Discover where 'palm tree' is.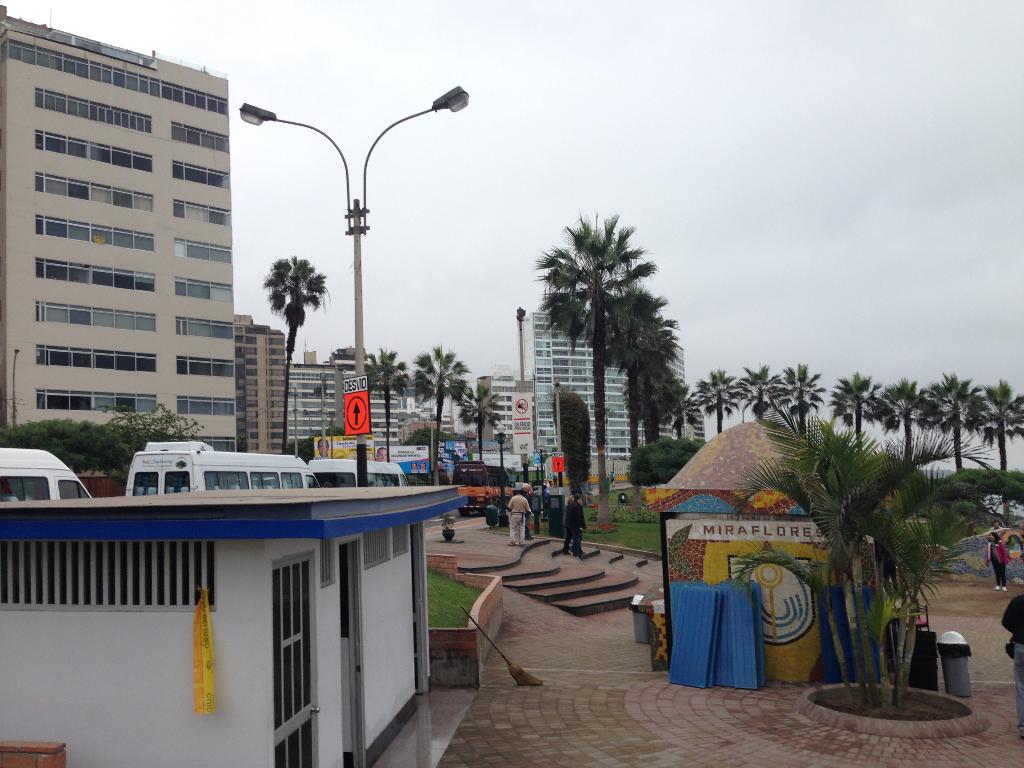
Discovered at <region>982, 369, 1021, 478</region>.
